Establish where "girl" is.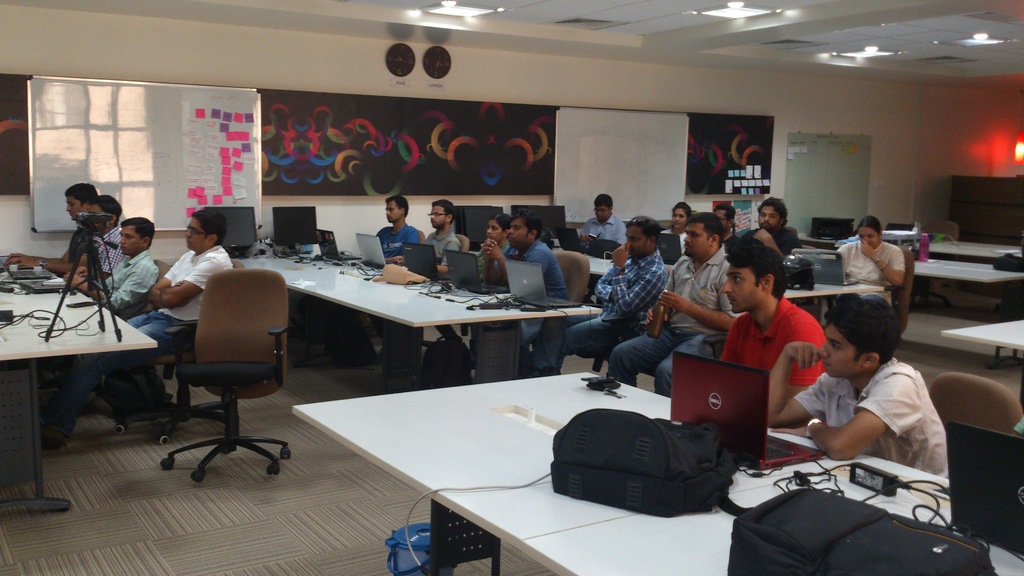
Established at <bbox>655, 202, 692, 262</bbox>.
